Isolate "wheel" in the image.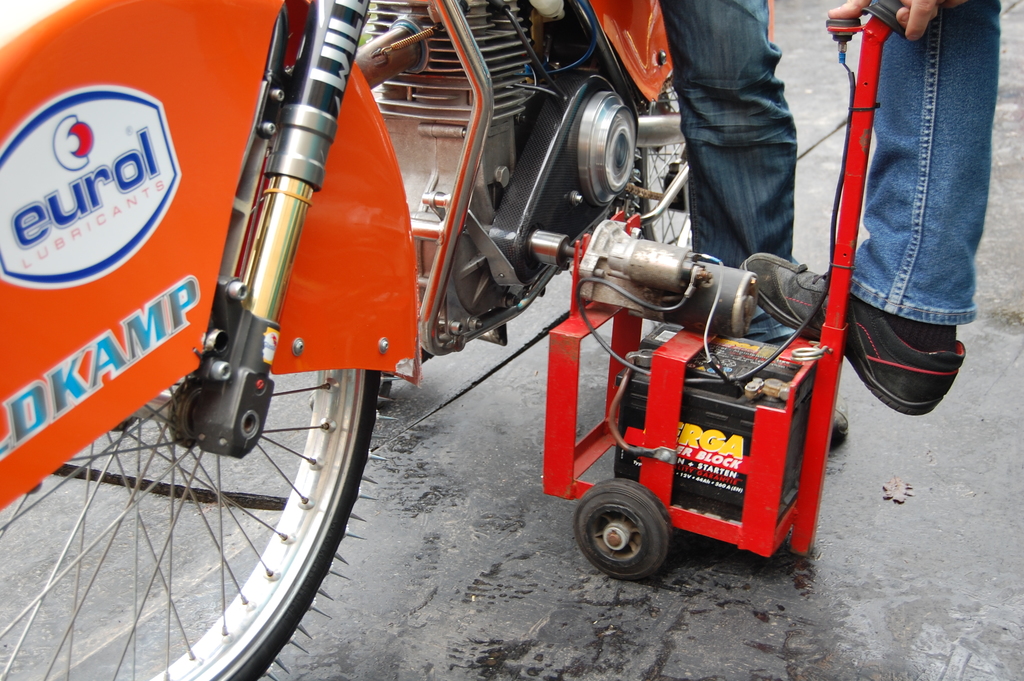
Isolated region: (x1=0, y1=372, x2=397, y2=680).
